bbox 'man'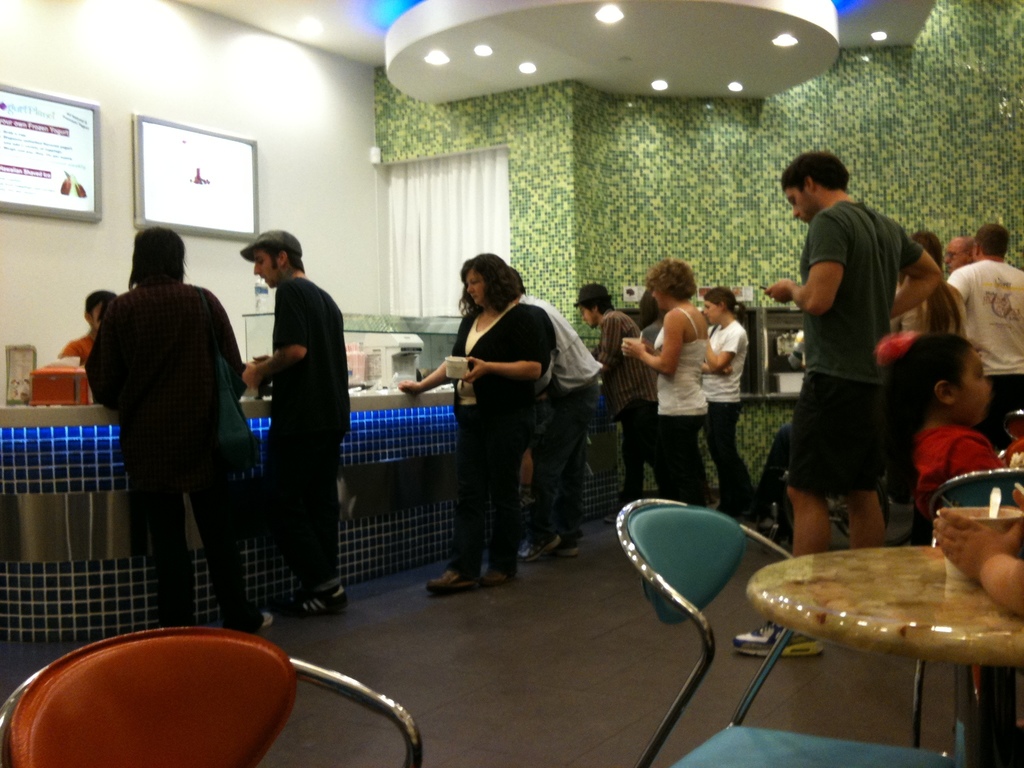
504/264/607/557
